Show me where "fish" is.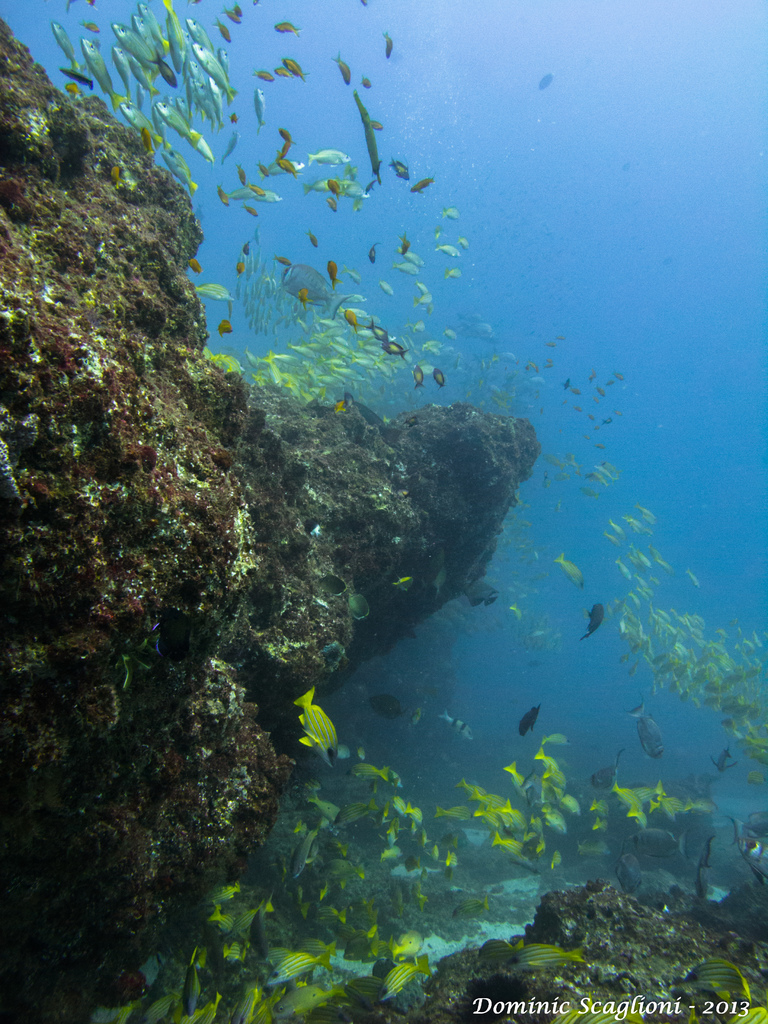
"fish" is at pyautogui.locateOnScreen(720, 810, 767, 844).
